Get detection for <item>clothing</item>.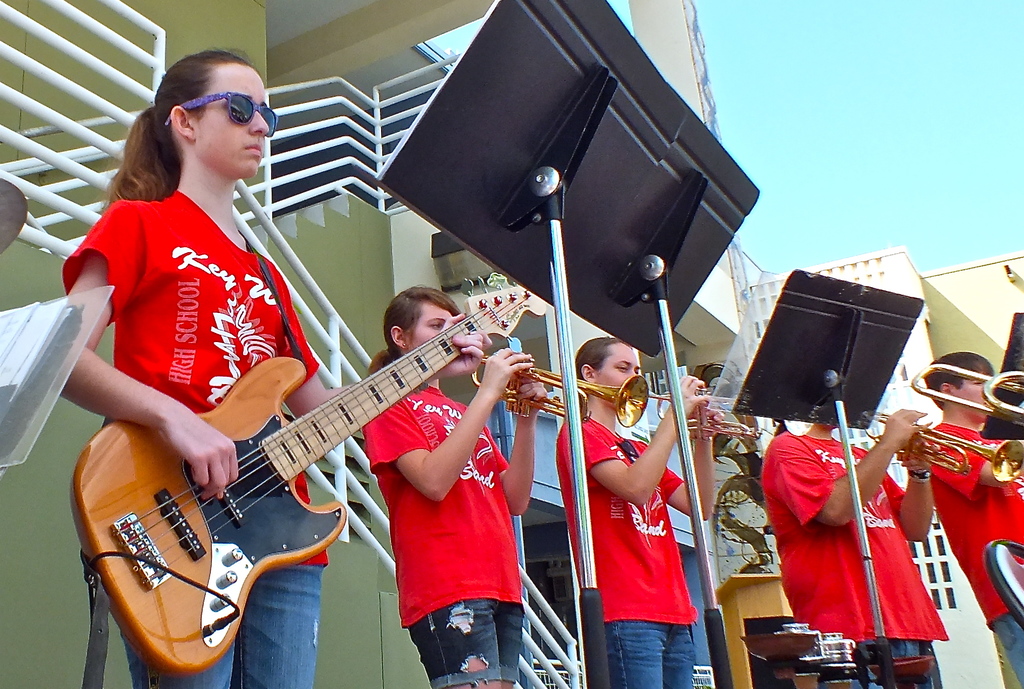
Detection: 994,614,1023,688.
